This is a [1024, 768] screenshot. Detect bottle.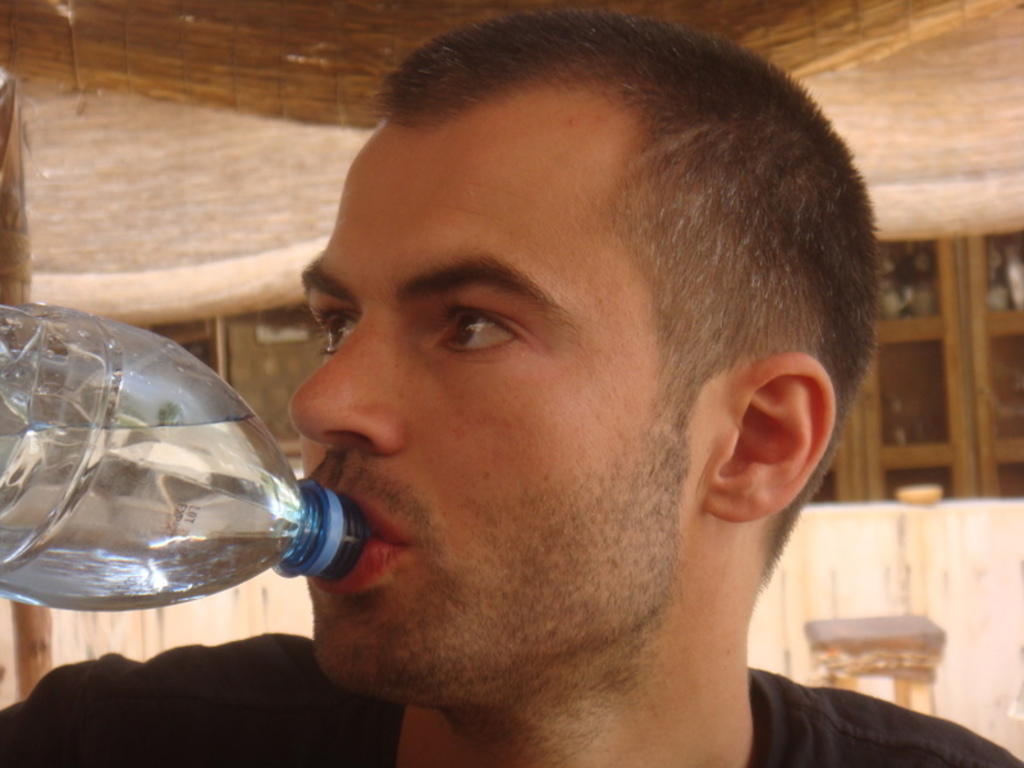
<bbox>0, 305, 372, 613</bbox>.
